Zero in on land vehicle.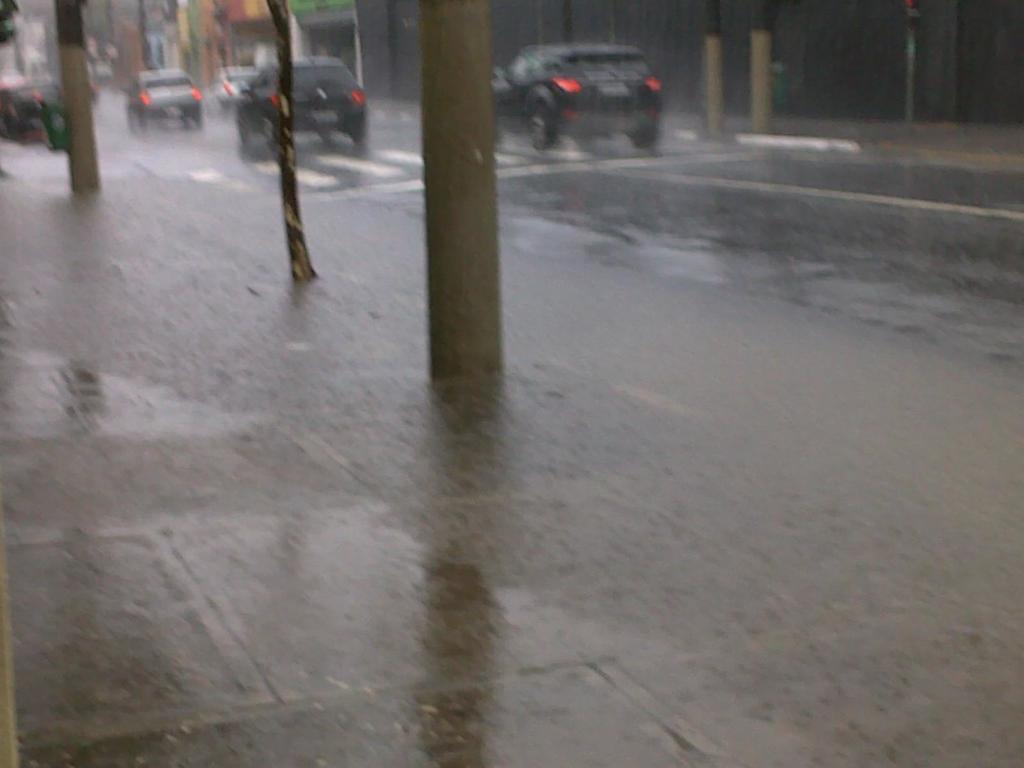
Zeroed in: {"x1": 129, "y1": 70, "x2": 198, "y2": 130}.
